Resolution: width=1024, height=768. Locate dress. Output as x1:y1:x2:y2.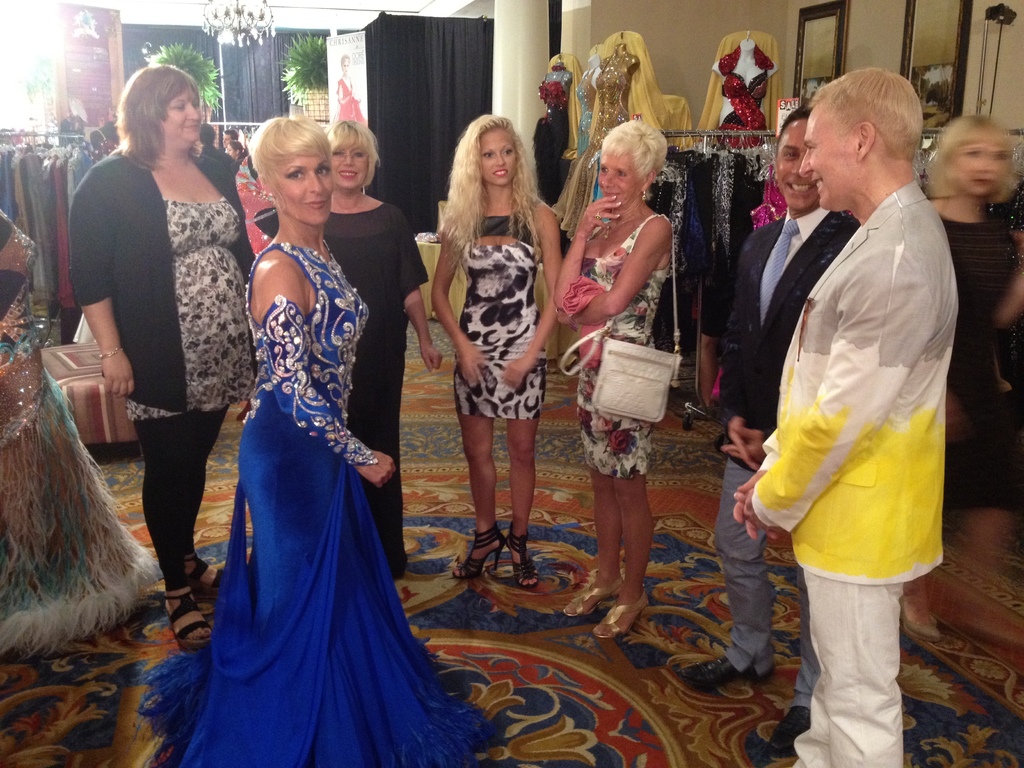
548:50:633:239.
